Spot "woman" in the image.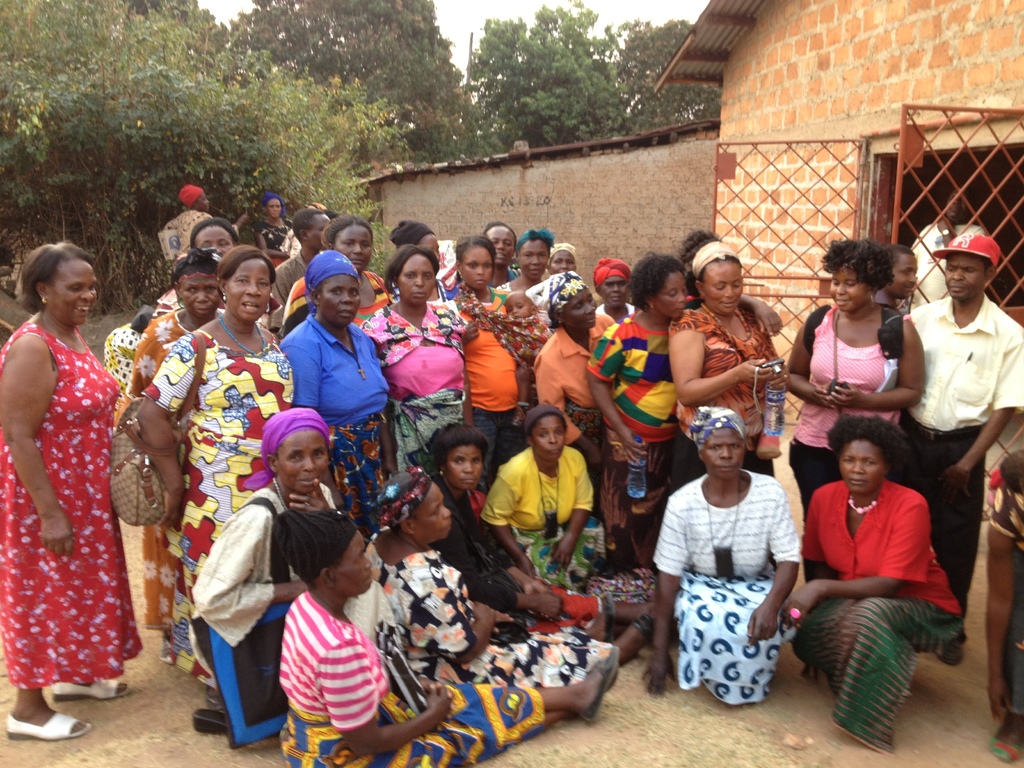
"woman" found at bbox(984, 451, 1023, 765).
